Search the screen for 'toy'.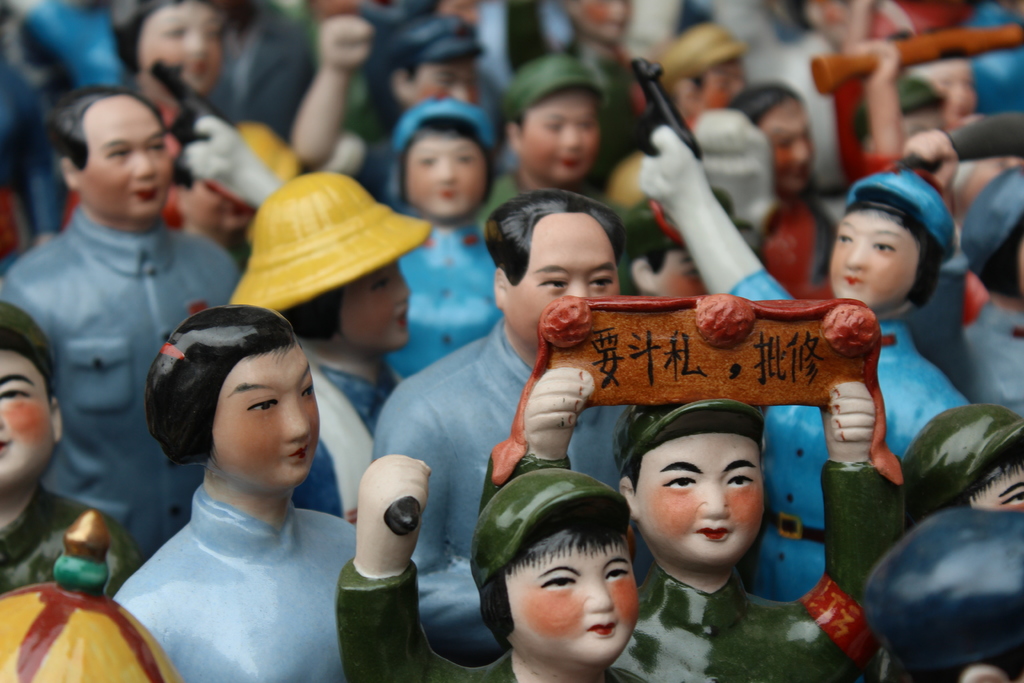
Found at 806:0:991:40.
